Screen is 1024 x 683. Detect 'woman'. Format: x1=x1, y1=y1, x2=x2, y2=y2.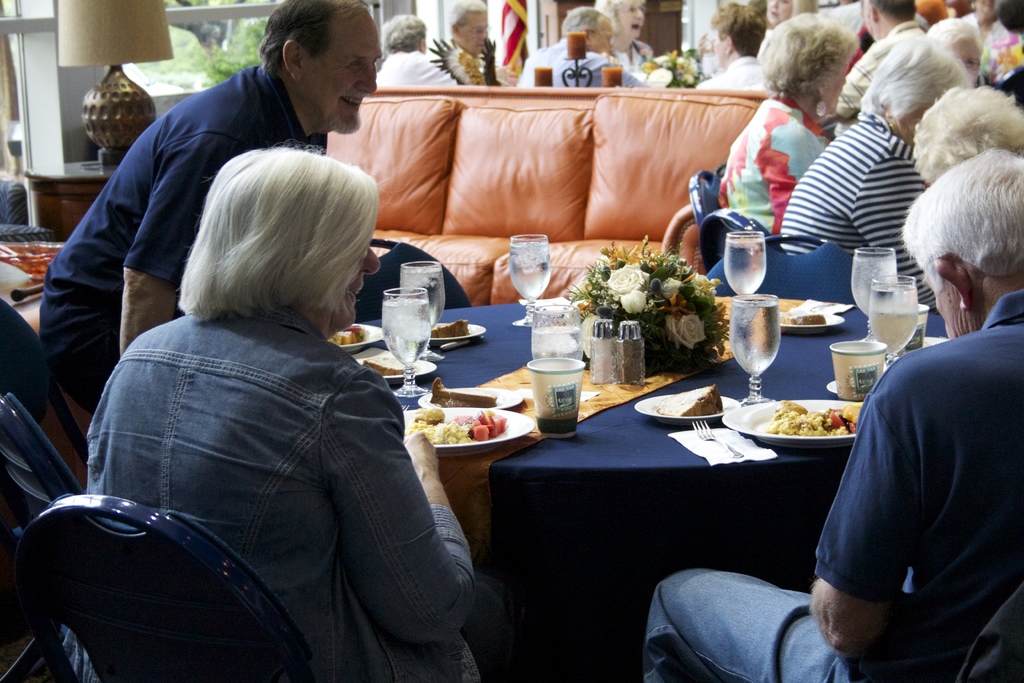
x1=715, y1=12, x2=865, y2=227.
